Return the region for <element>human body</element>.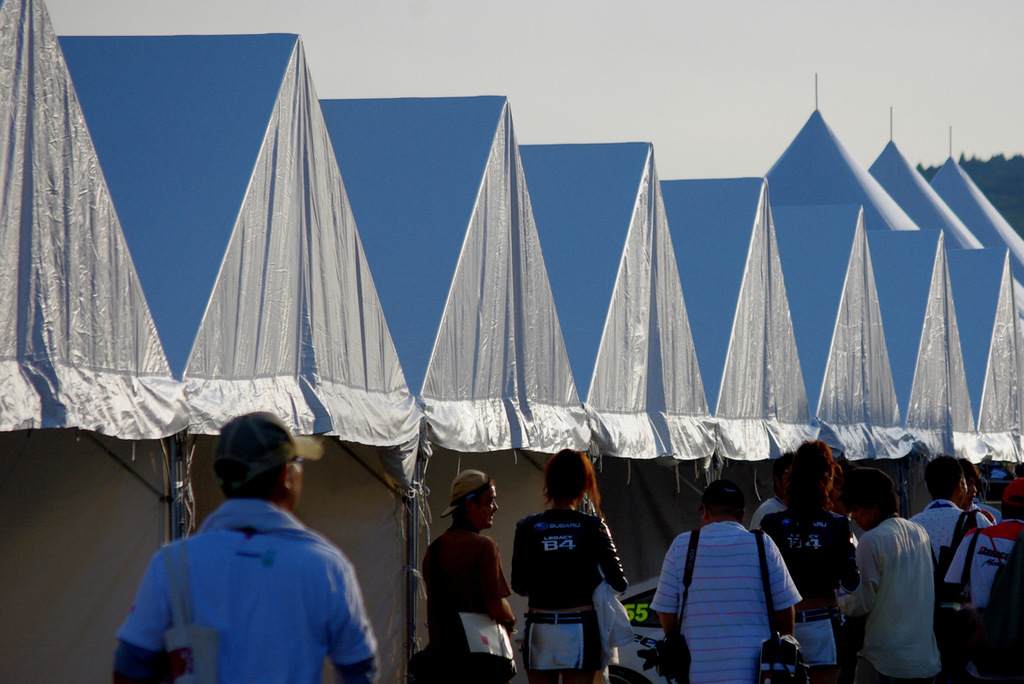
[x1=103, y1=490, x2=377, y2=683].
